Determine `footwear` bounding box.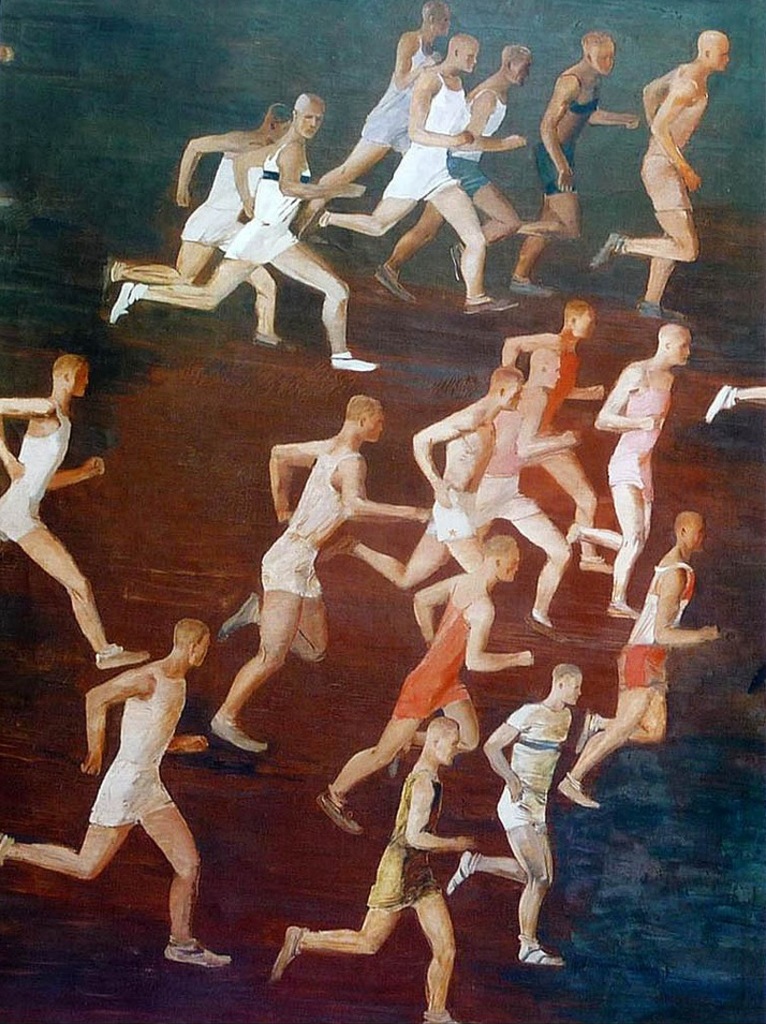
Determined: 291 206 324 240.
